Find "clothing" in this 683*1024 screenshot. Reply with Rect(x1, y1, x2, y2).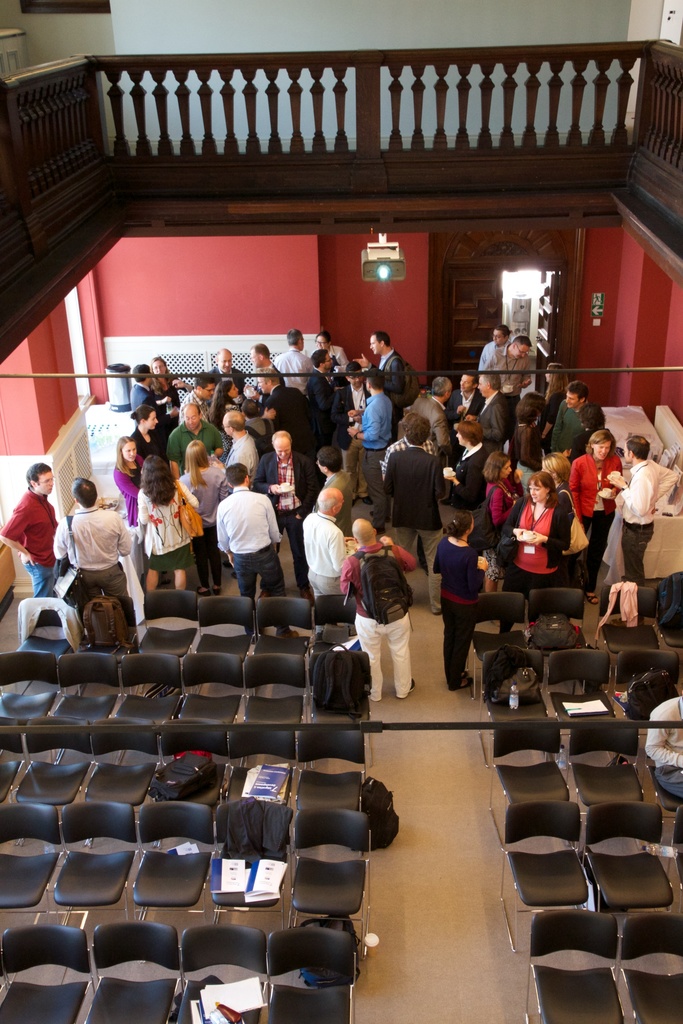
Rect(131, 427, 169, 467).
